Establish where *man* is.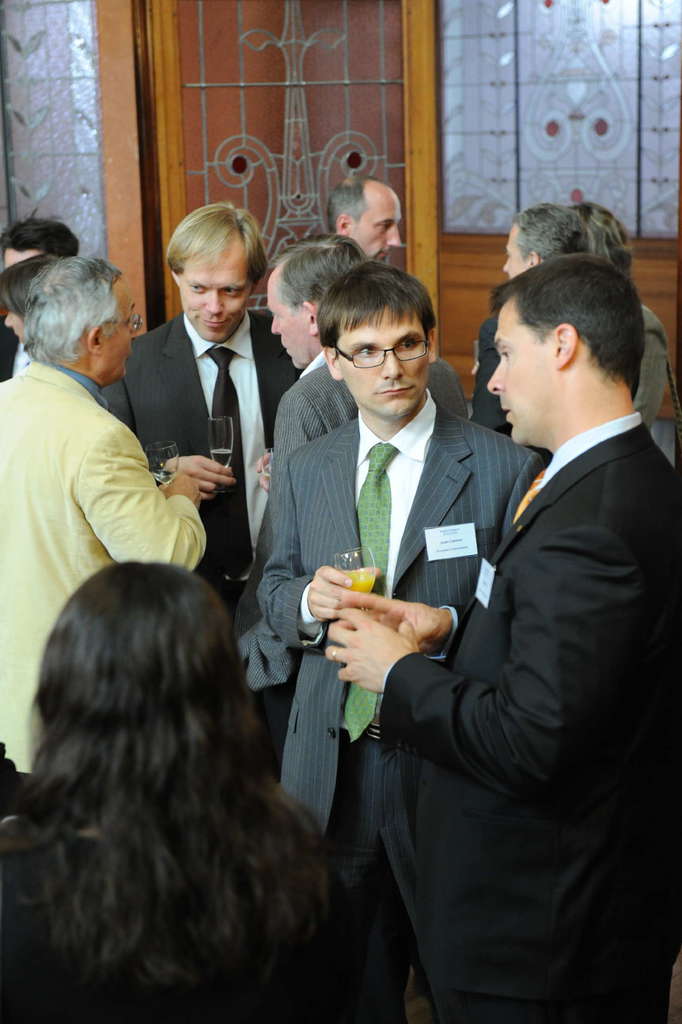
Established at x1=472, y1=200, x2=589, y2=420.
